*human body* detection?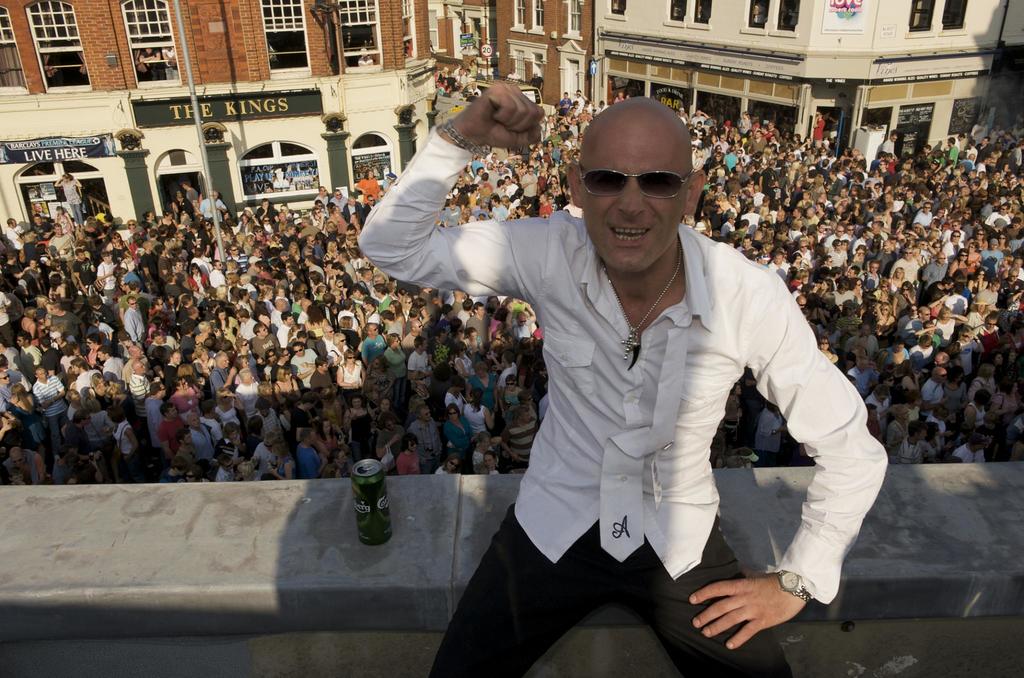
(x1=288, y1=265, x2=299, y2=289)
